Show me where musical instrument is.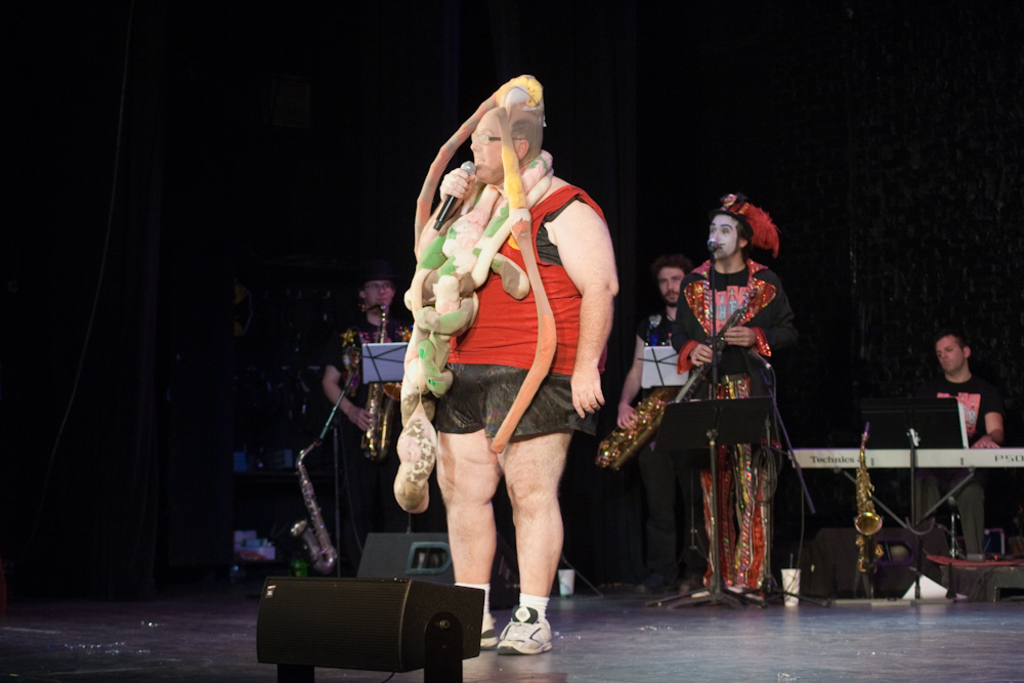
musical instrument is at x1=362, y1=304, x2=408, y2=463.
